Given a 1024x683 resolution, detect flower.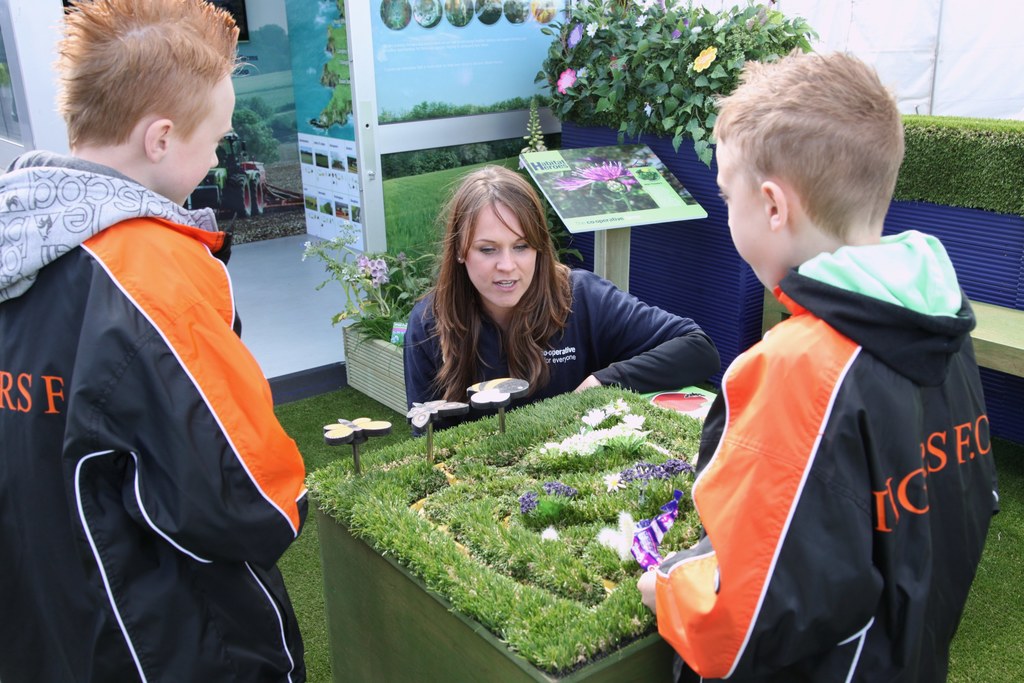
[x1=570, y1=22, x2=582, y2=49].
